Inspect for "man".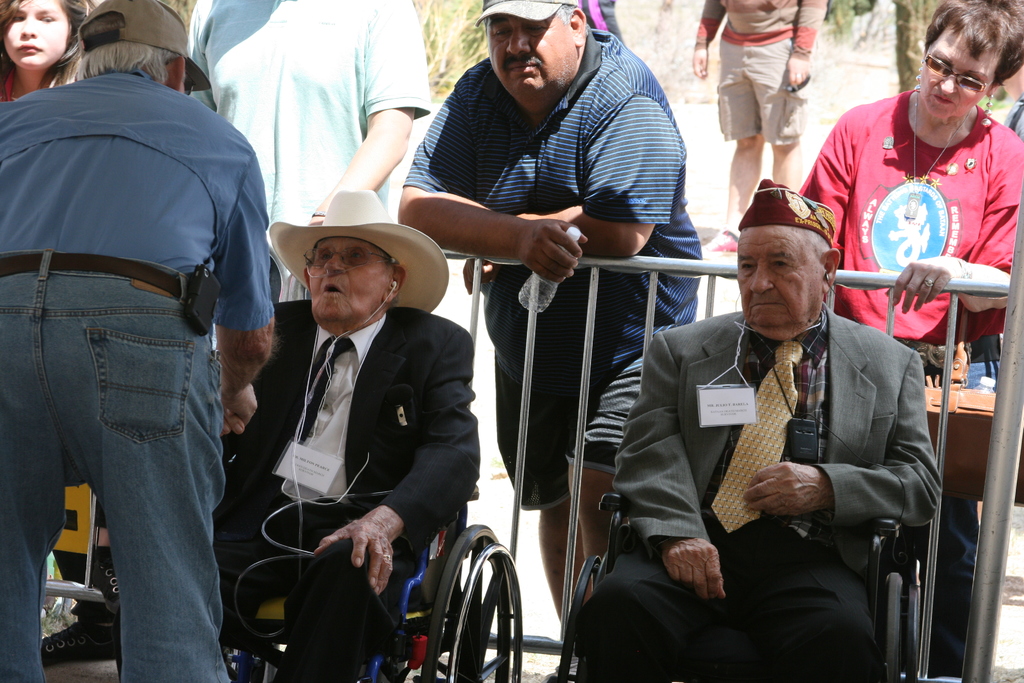
Inspection: 694/0/825/251.
